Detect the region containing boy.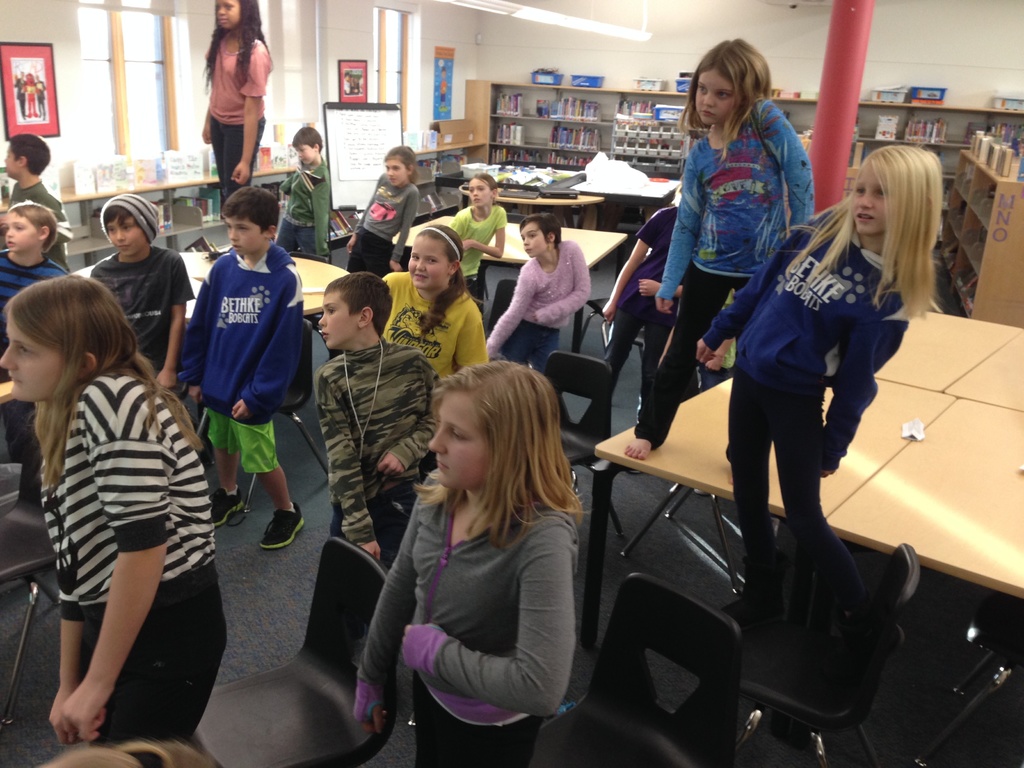
<bbox>161, 177, 298, 501</bbox>.
